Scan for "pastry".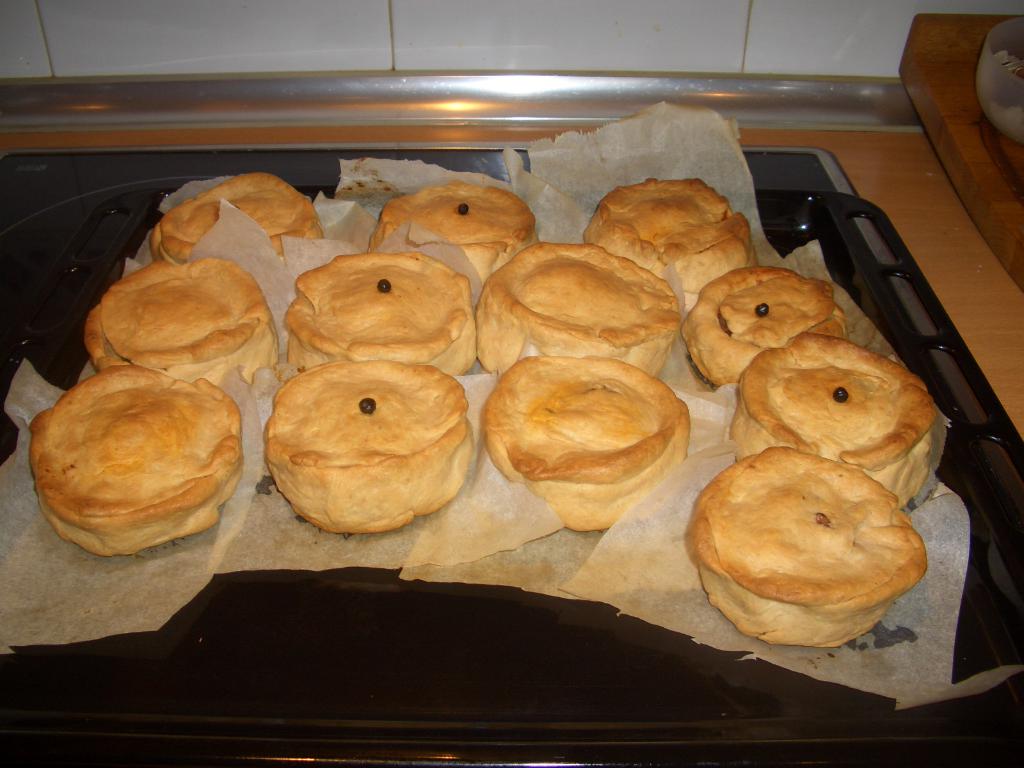
Scan result: x1=586 y1=177 x2=768 y2=317.
